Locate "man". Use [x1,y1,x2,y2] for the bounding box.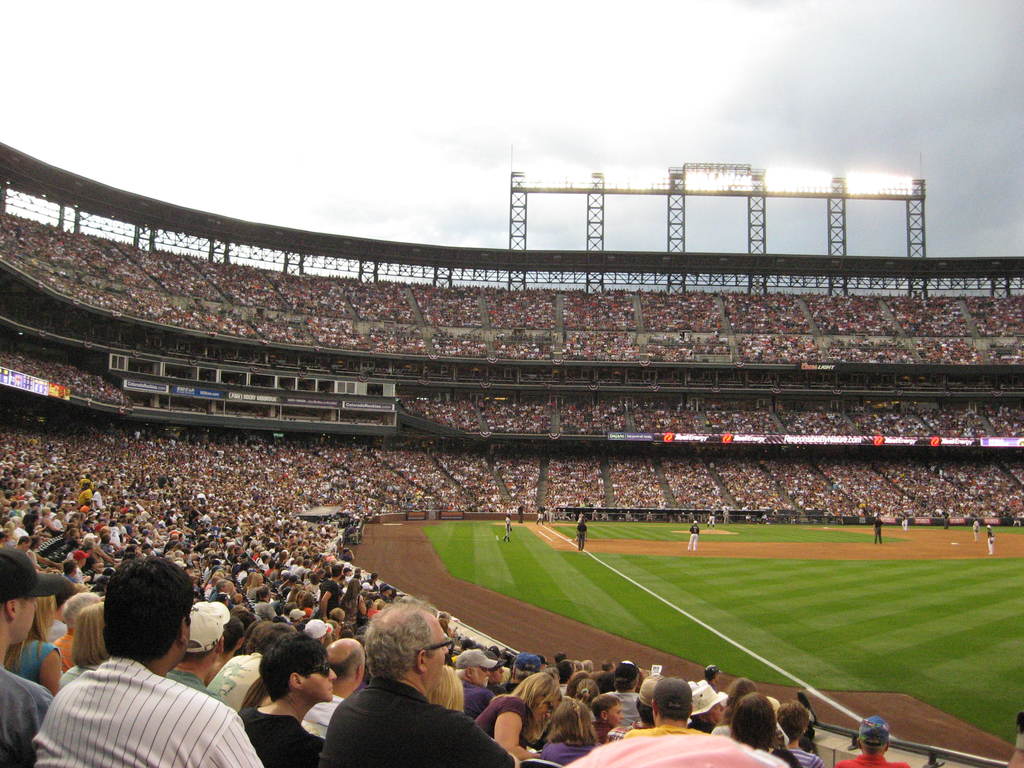
[452,648,506,726].
